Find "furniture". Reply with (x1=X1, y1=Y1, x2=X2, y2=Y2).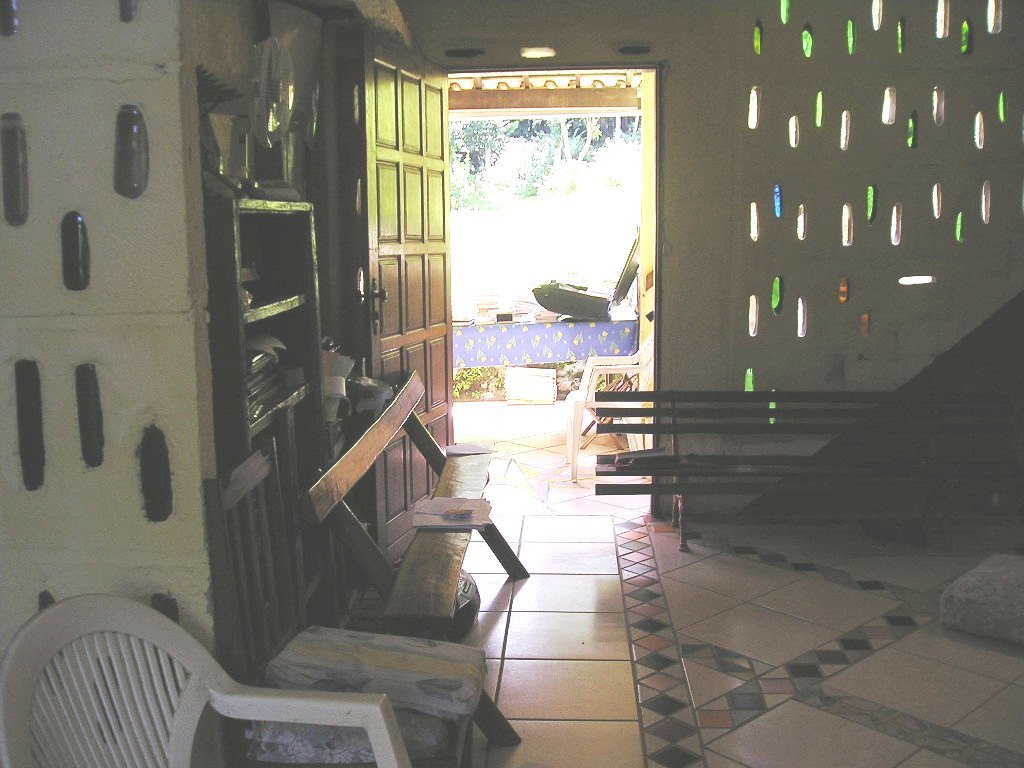
(x1=567, y1=332, x2=654, y2=484).
